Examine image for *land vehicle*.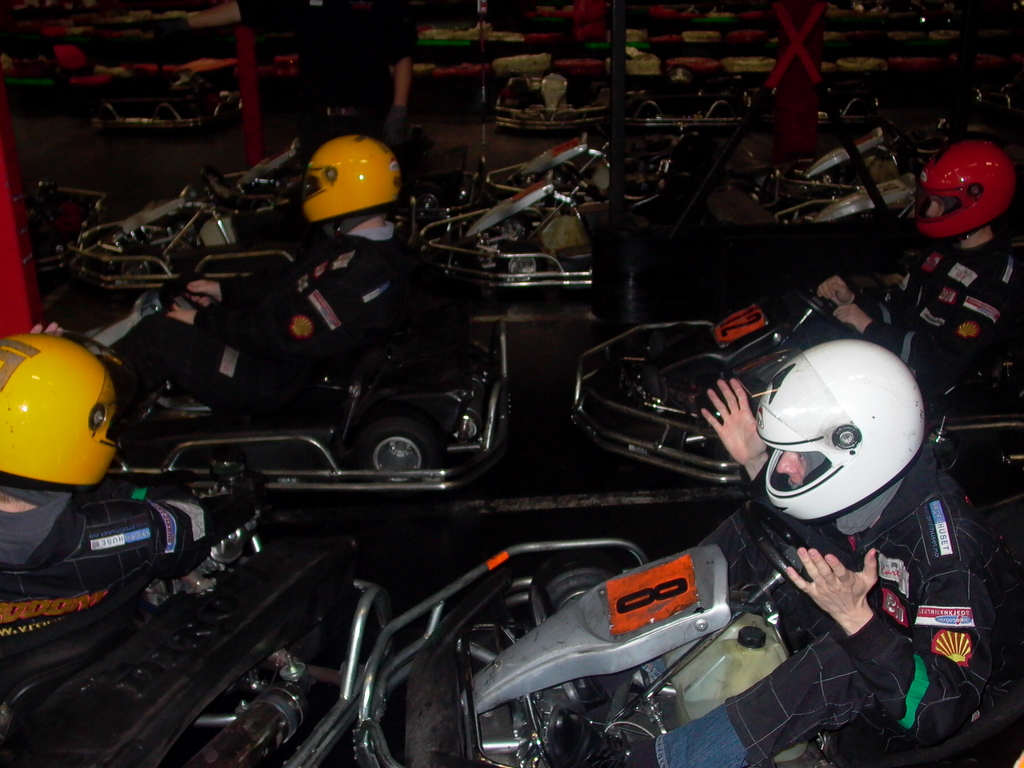
Examination result: <region>93, 282, 506, 477</region>.
